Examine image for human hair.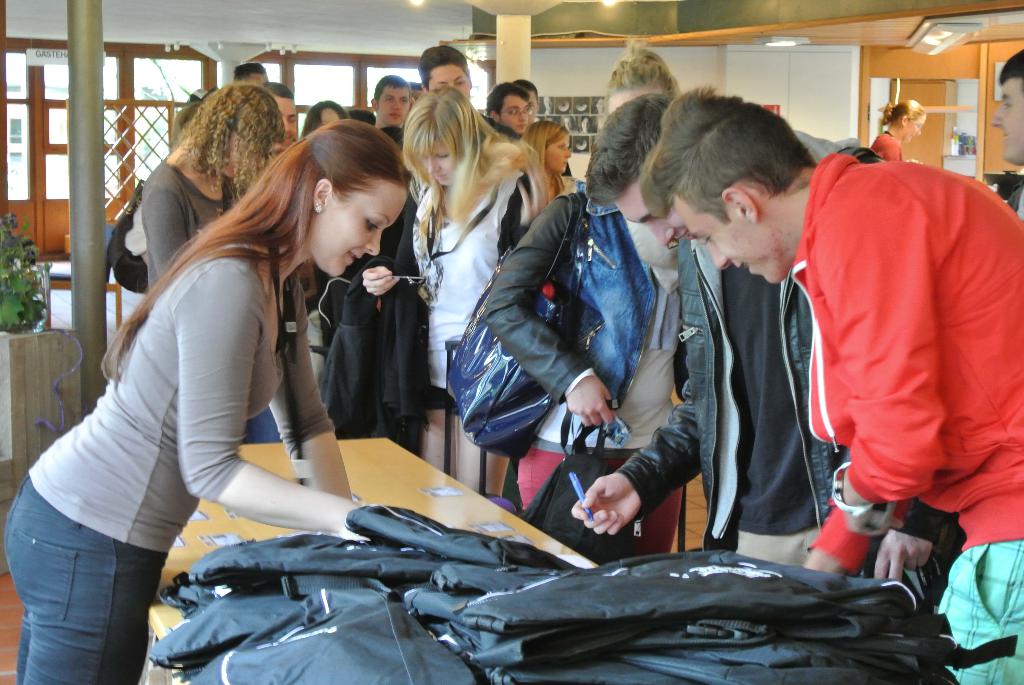
Examination result: [232,59,267,84].
